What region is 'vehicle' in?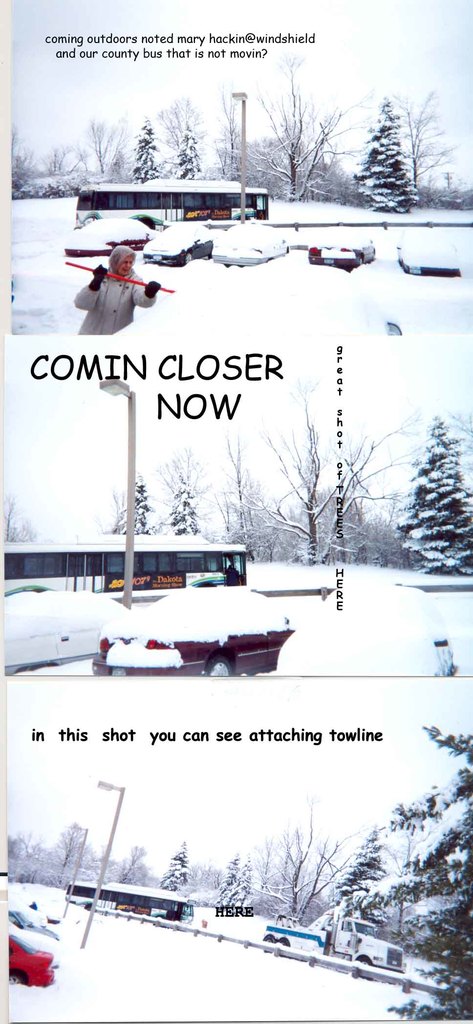
x1=4, y1=906, x2=64, y2=965.
